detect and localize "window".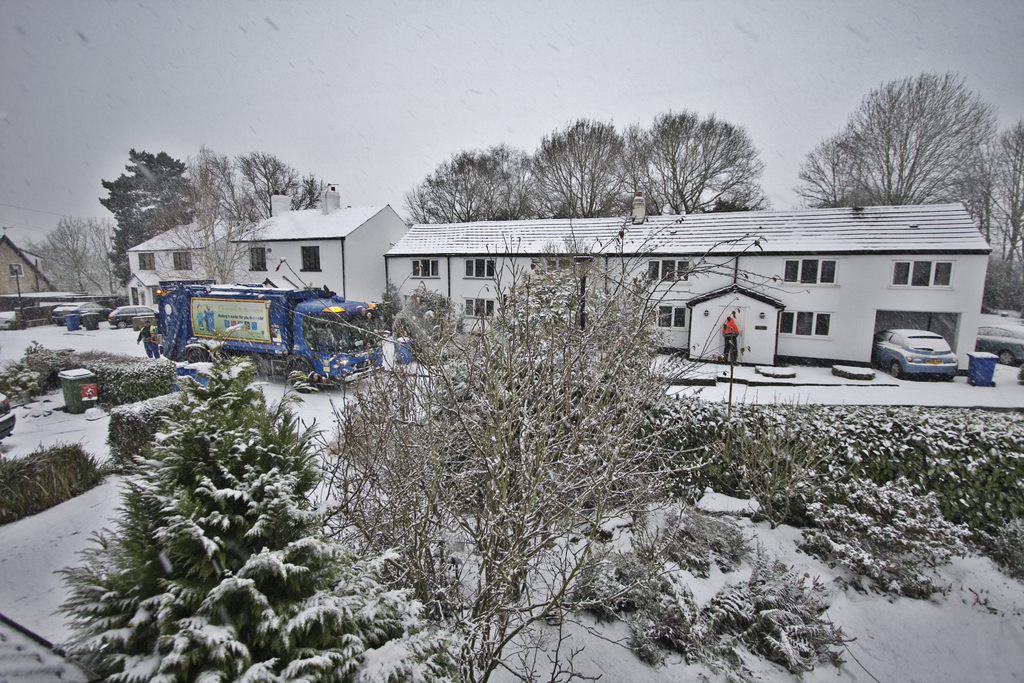
Localized at 780, 300, 829, 340.
